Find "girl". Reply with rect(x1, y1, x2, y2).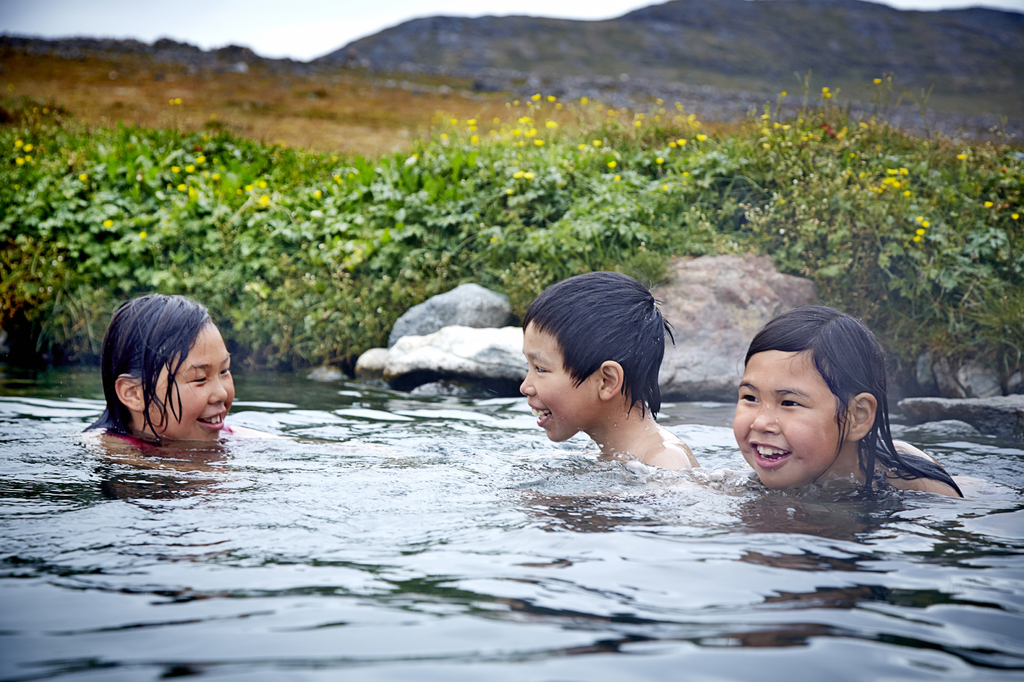
rect(725, 299, 965, 512).
